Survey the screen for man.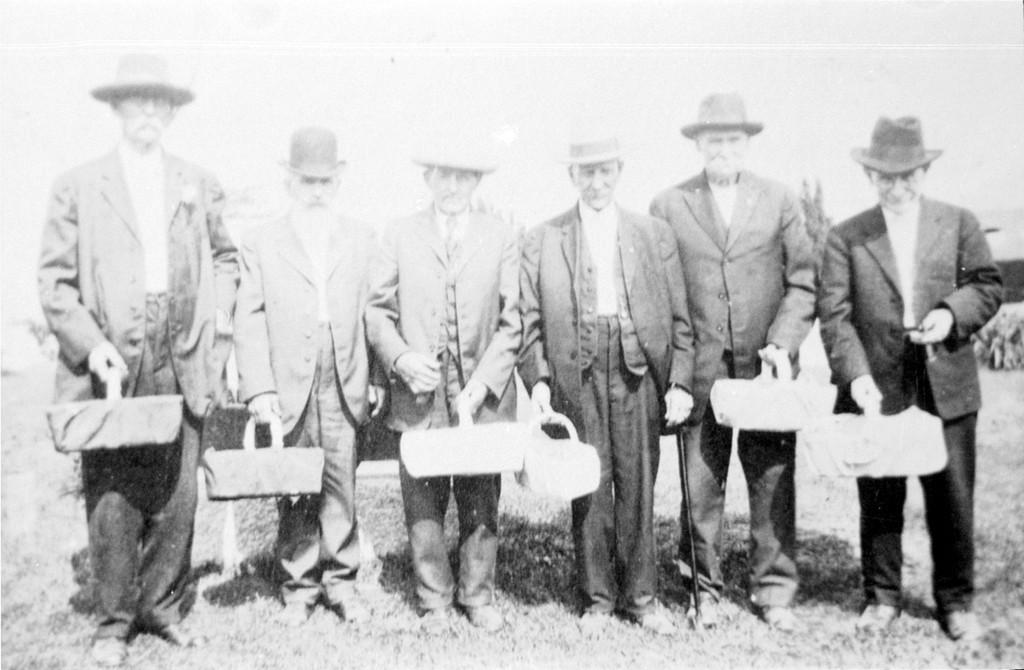
Survey found: 37:51:239:667.
